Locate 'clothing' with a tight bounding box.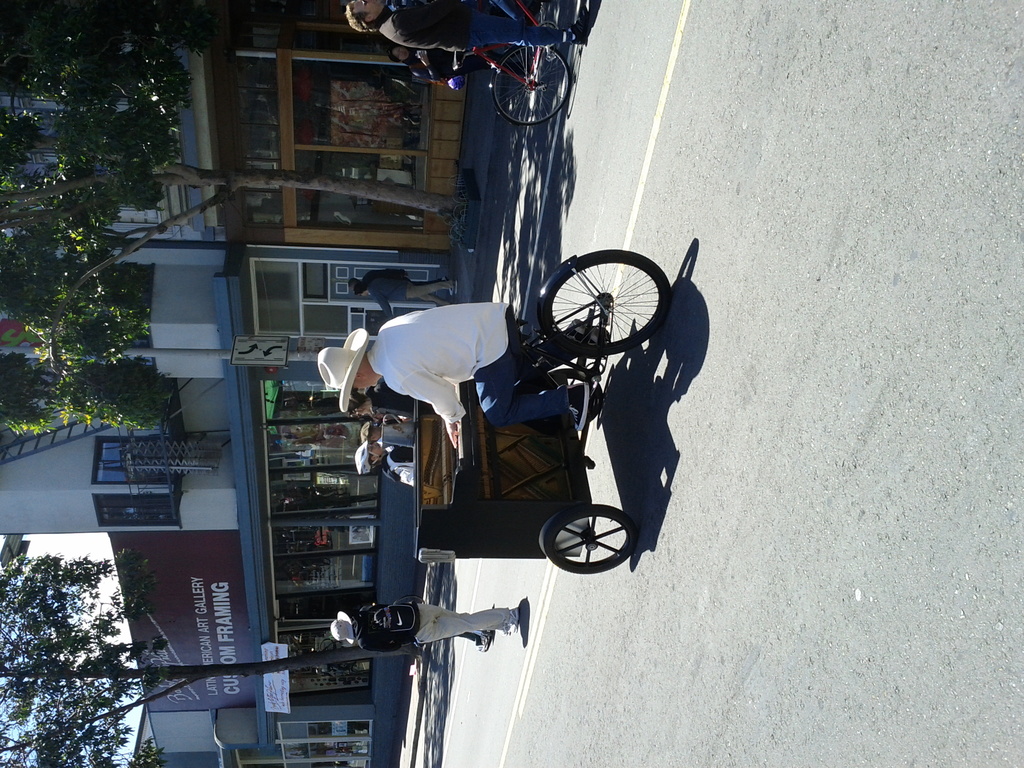
x1=375, y1=0, x2=572, y2=50.
